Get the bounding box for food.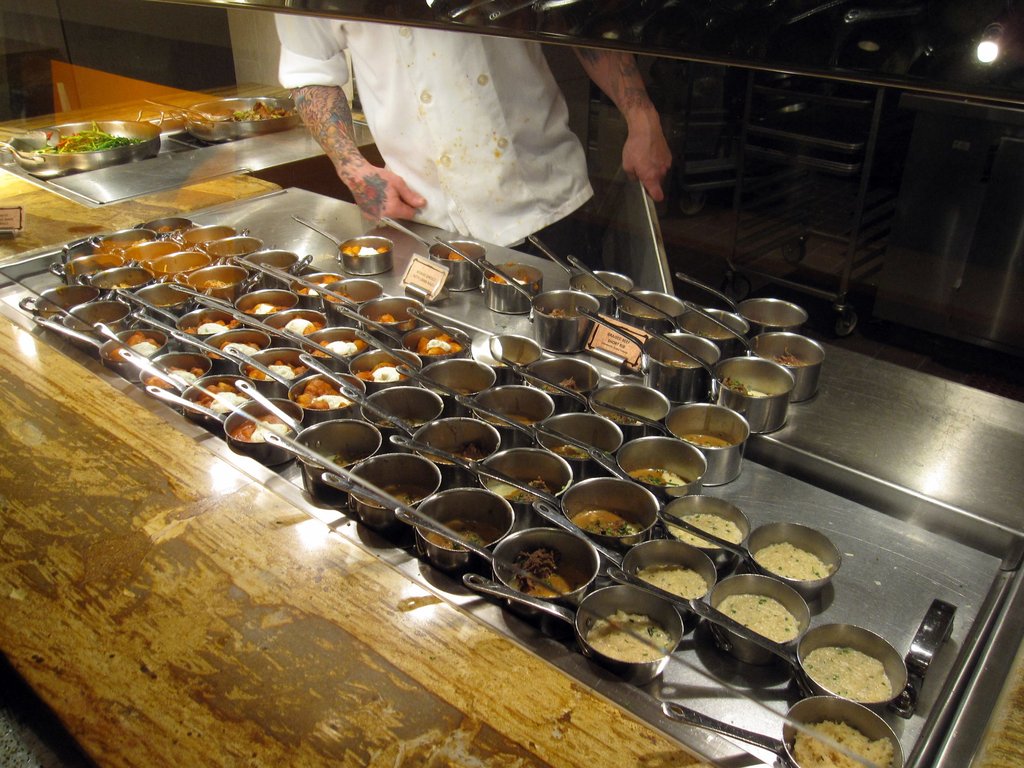
(681,433,737,449).
